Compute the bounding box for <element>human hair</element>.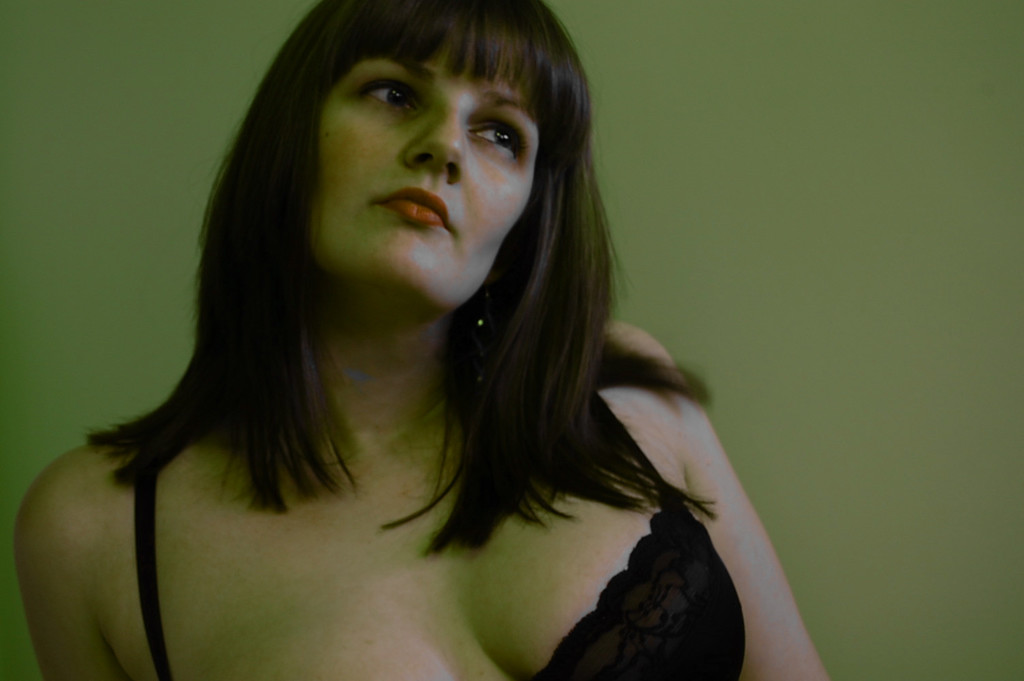
<box>97,0,705,625</box>.
